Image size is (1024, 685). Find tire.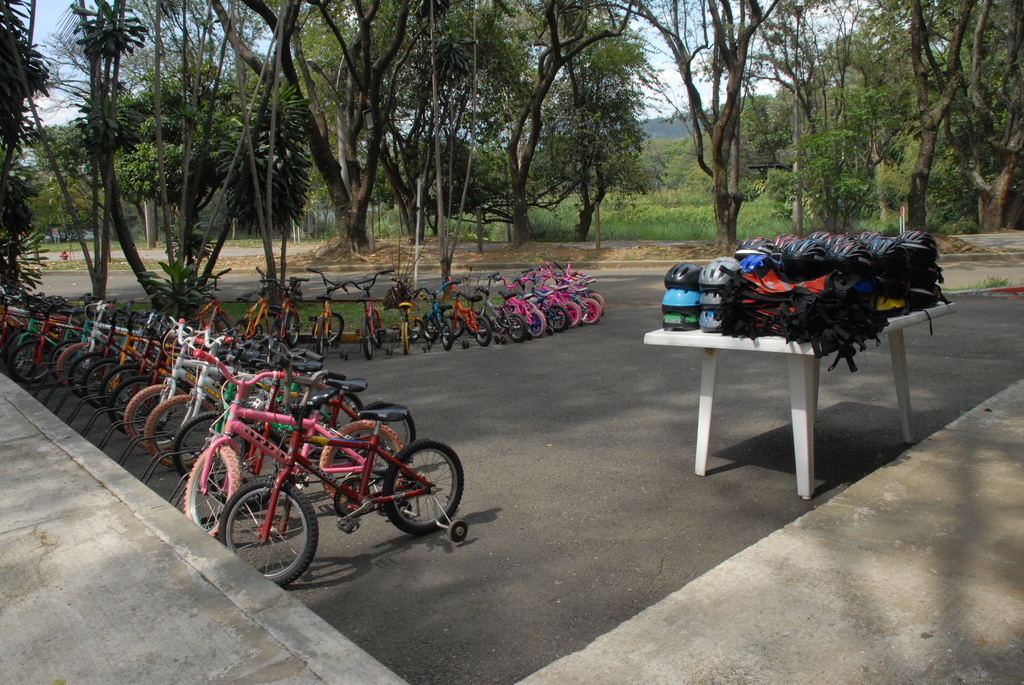
x1=494, y1=332, x2=501, y2=343.
